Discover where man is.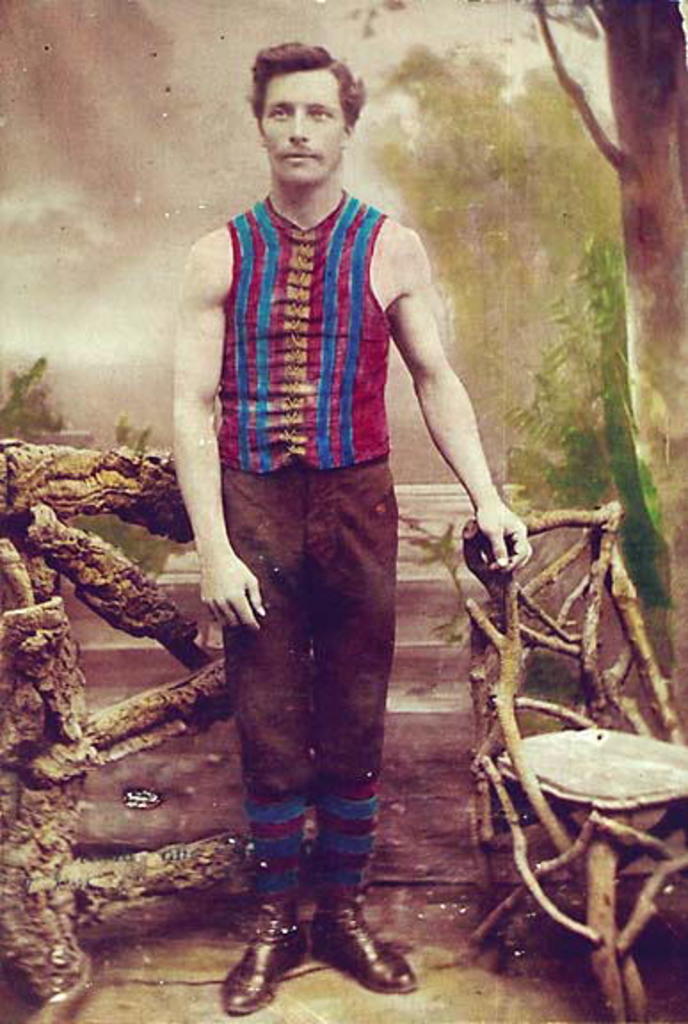
Discovered at 169/36/537/1008.
